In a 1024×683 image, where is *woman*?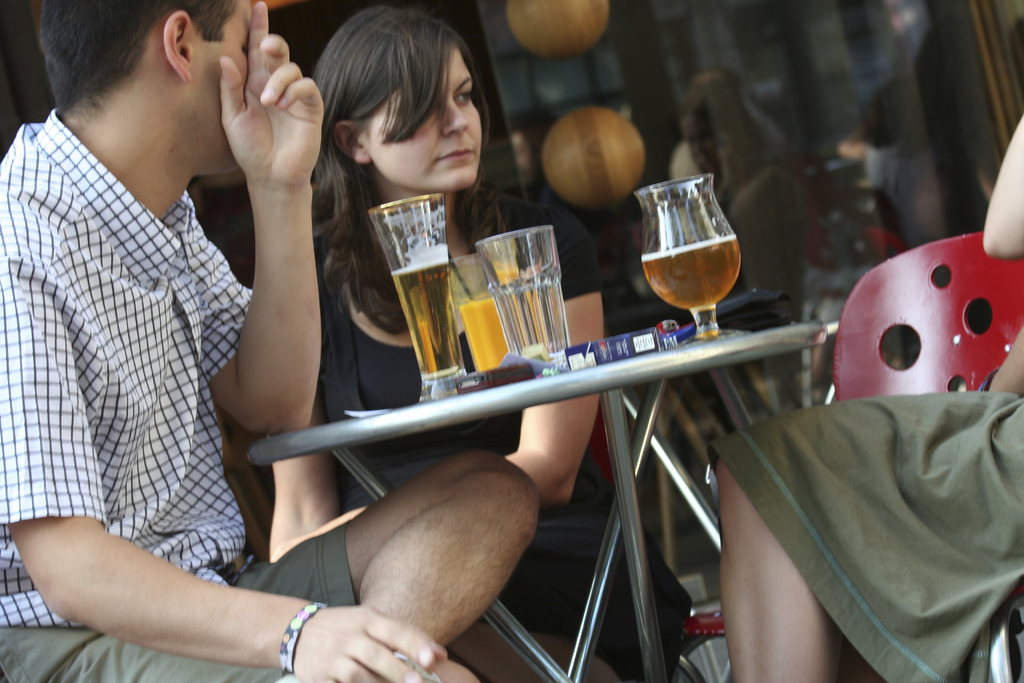
(x1=78, y1=34, x2=719, y2=667).
